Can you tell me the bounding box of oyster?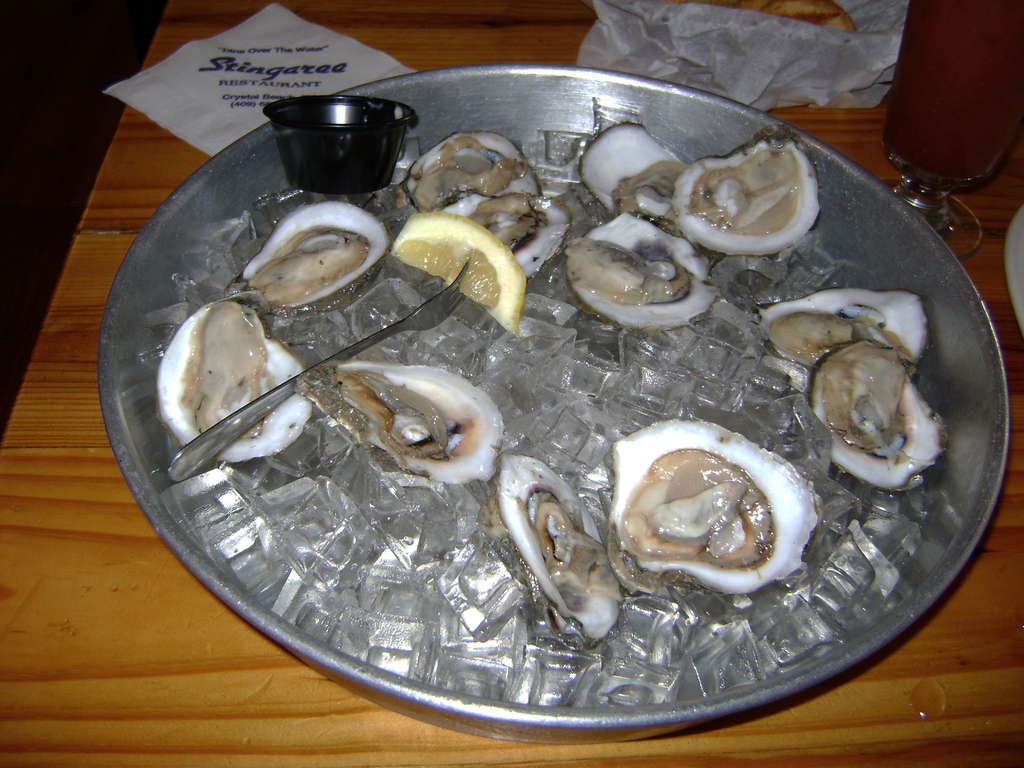
476, 450, 629, 644.
